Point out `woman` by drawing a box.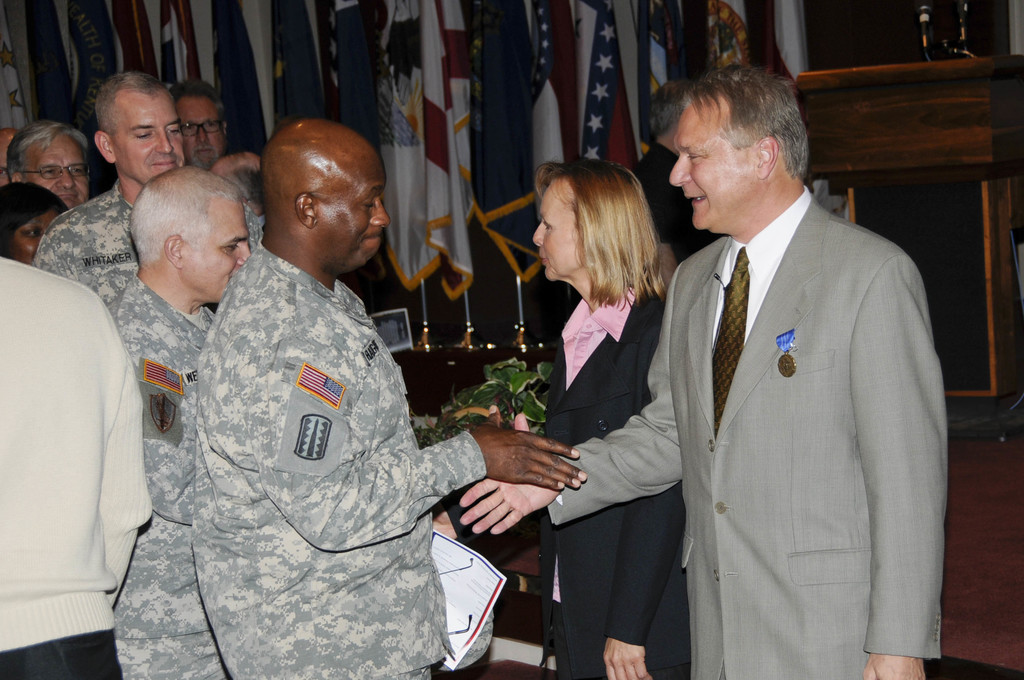
0,182,68,275.
